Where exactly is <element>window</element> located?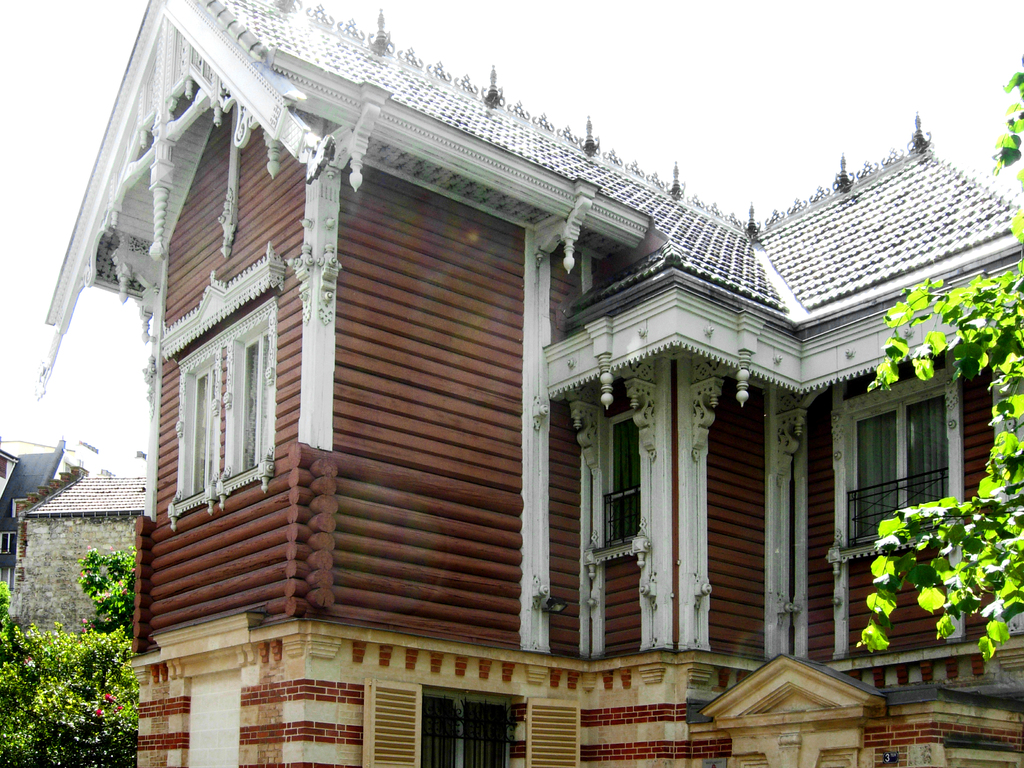
Its bounding box is detection(0, 529, 15, 561).
